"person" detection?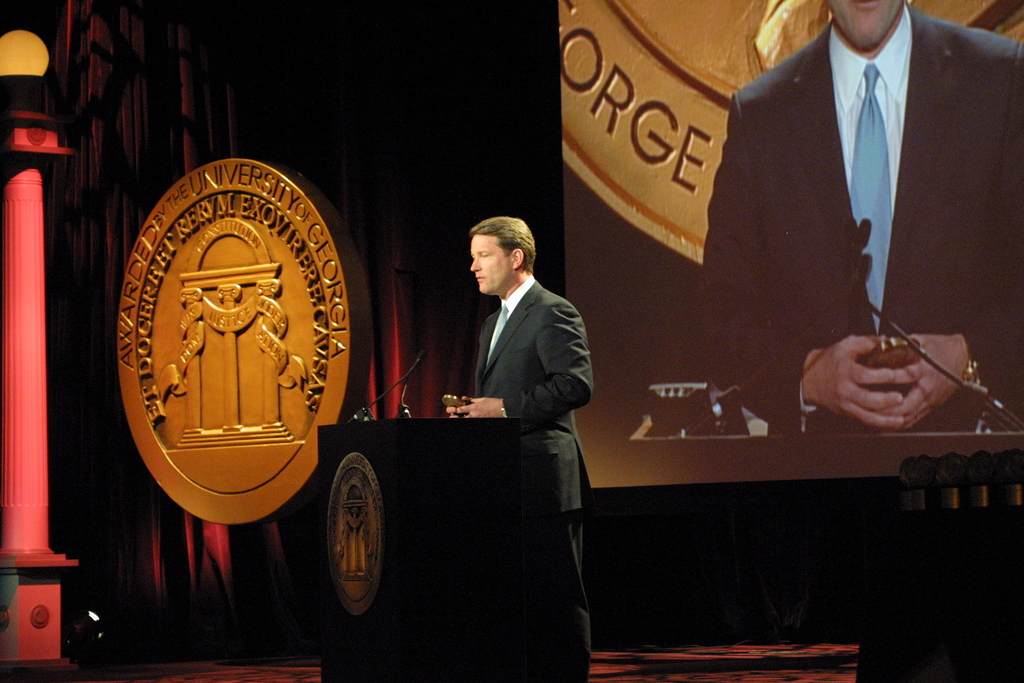
429:183:596:621
